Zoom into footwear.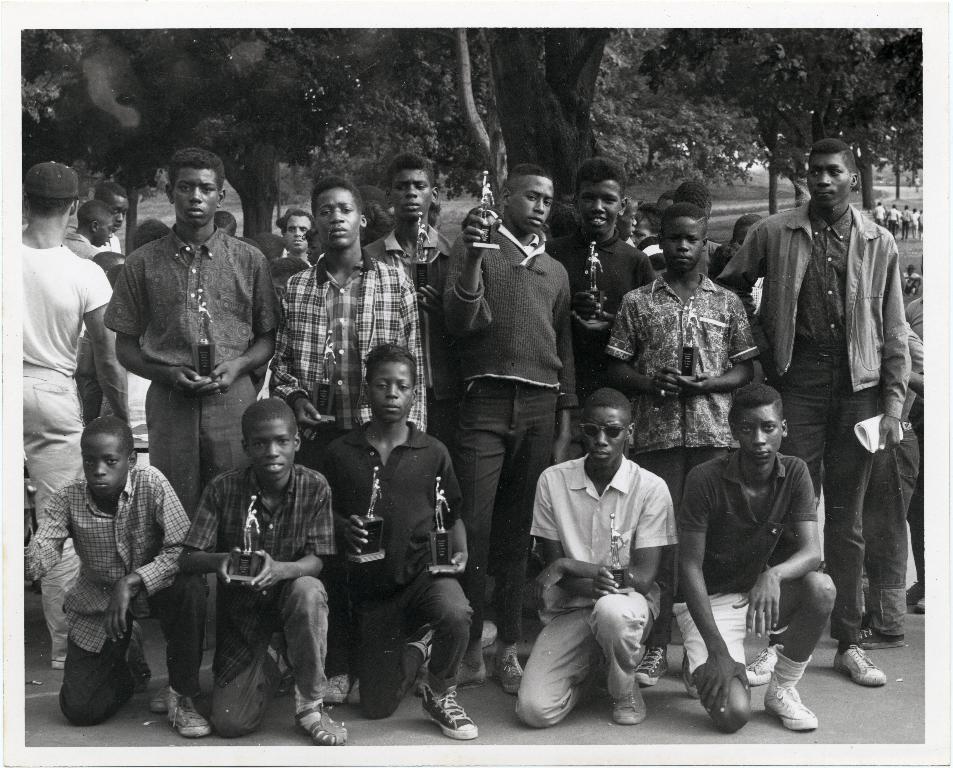
Zoom target: 165, 683, 214, 736.
